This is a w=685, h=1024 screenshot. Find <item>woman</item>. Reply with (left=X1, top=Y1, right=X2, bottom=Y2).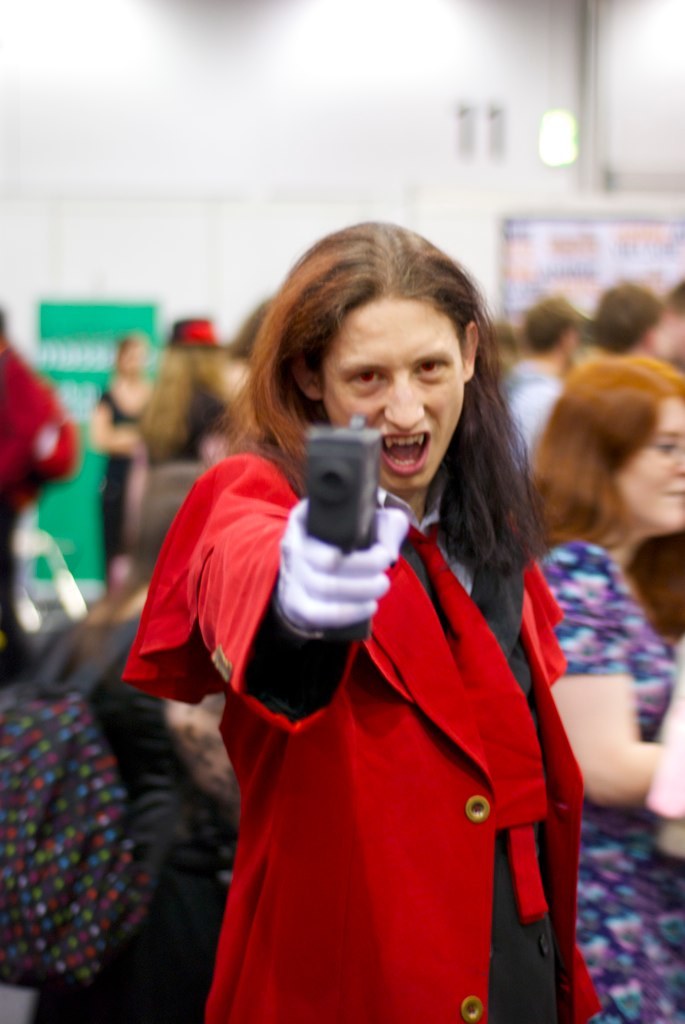
(left=510, top=348, right=684, bottom=1021).
